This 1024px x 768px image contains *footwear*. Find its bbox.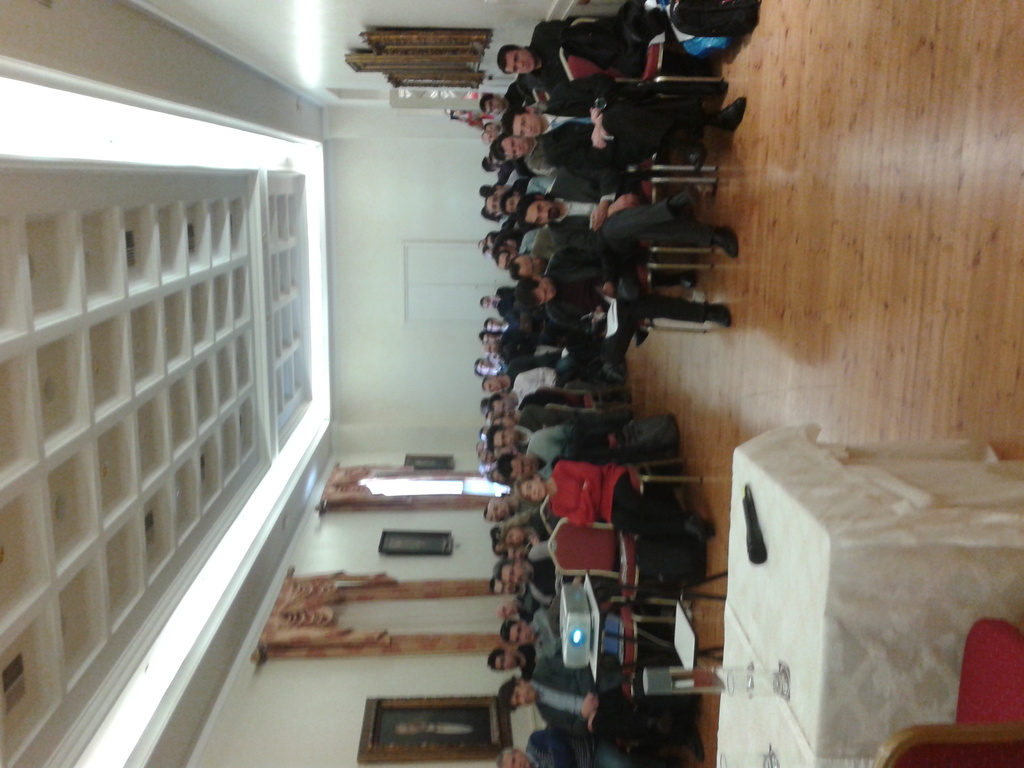
bbox(615, 274, 642, 307).
